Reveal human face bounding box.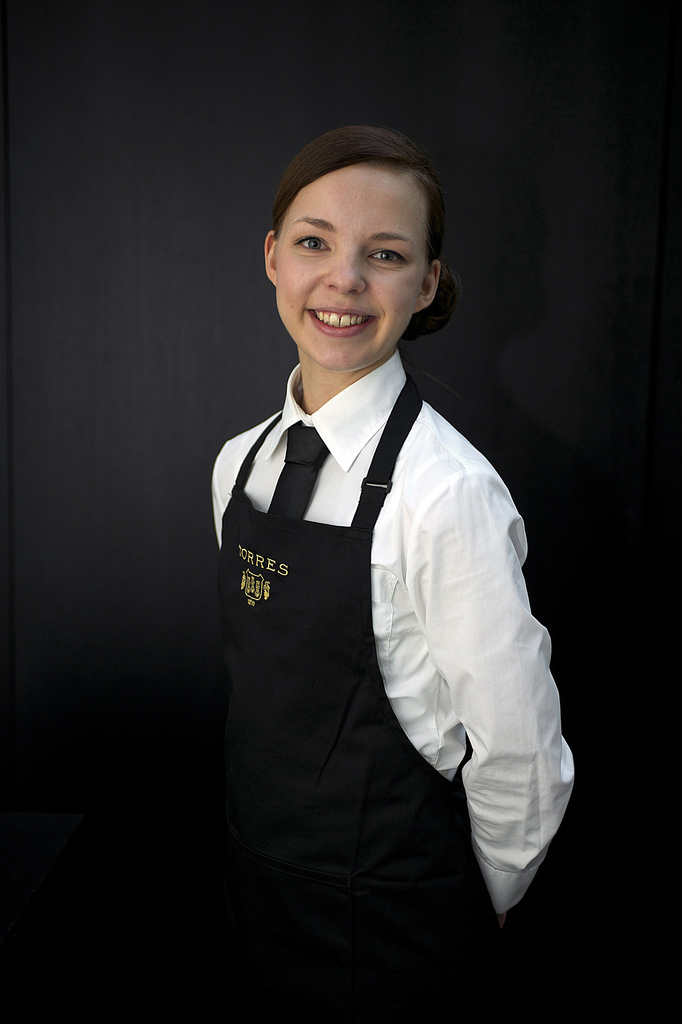
Revealed: l=270, t=159, r=415, b=371.
